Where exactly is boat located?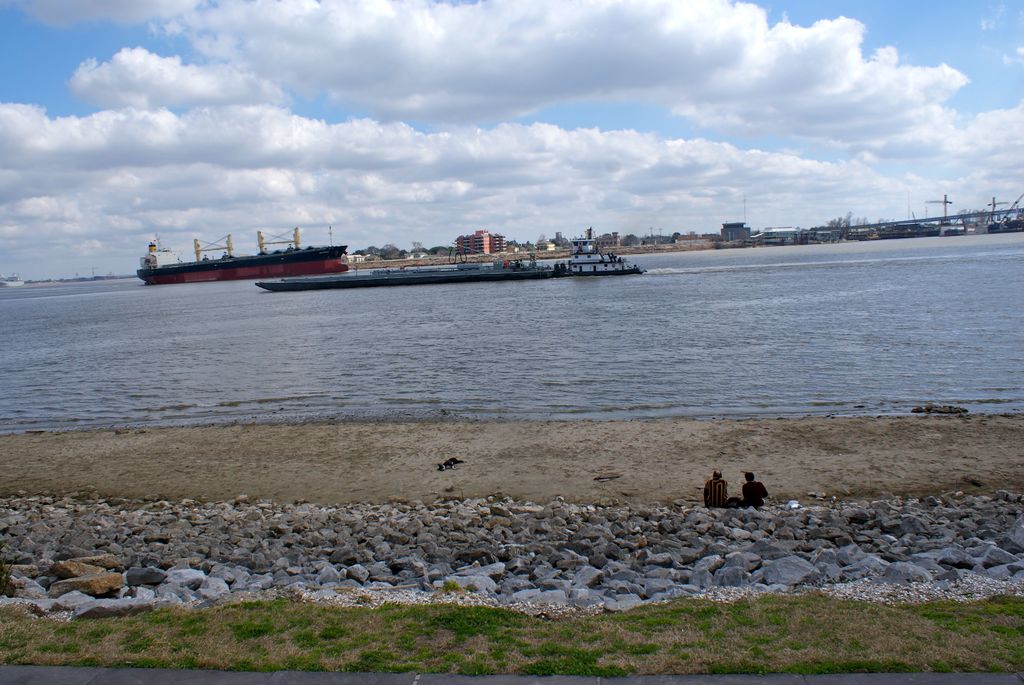
Its bounding box is [136,246,347,288].
